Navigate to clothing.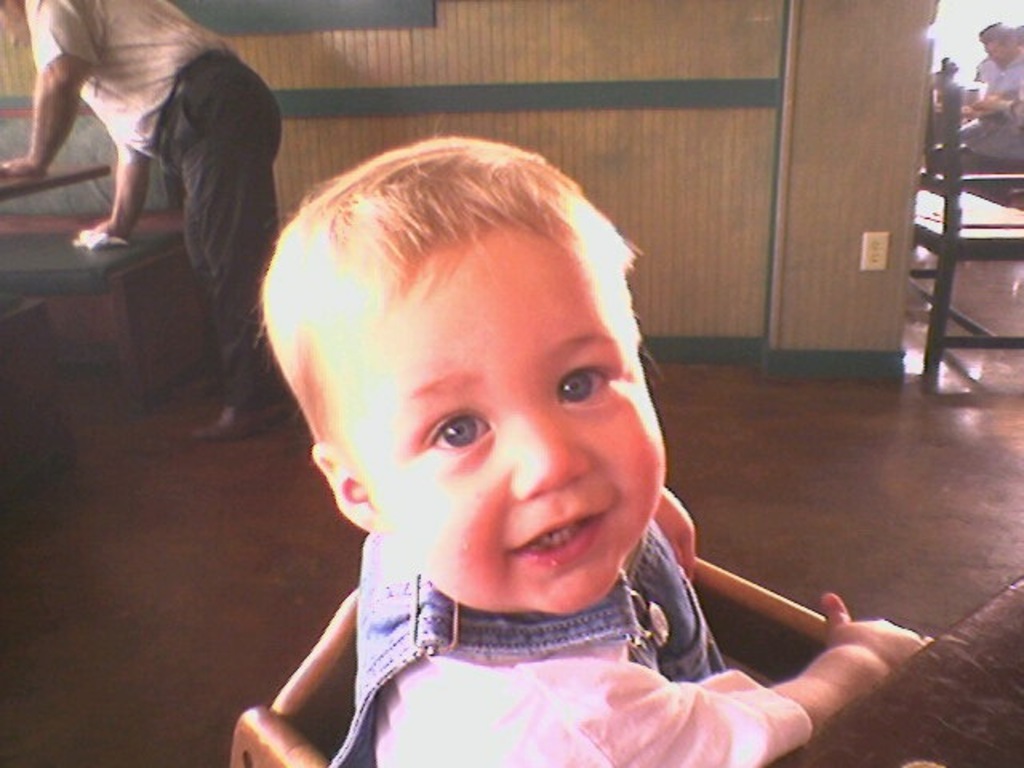
Navigation target: 22:0:285:414.
